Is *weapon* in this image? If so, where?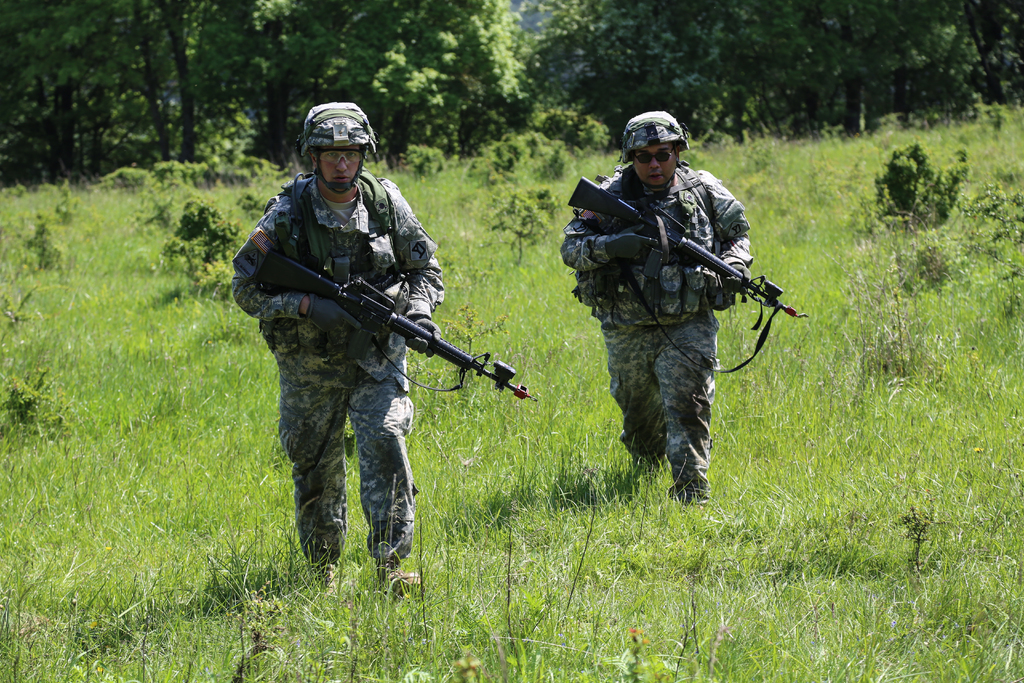
Yes, at crop(548, 171, 796, 368).
